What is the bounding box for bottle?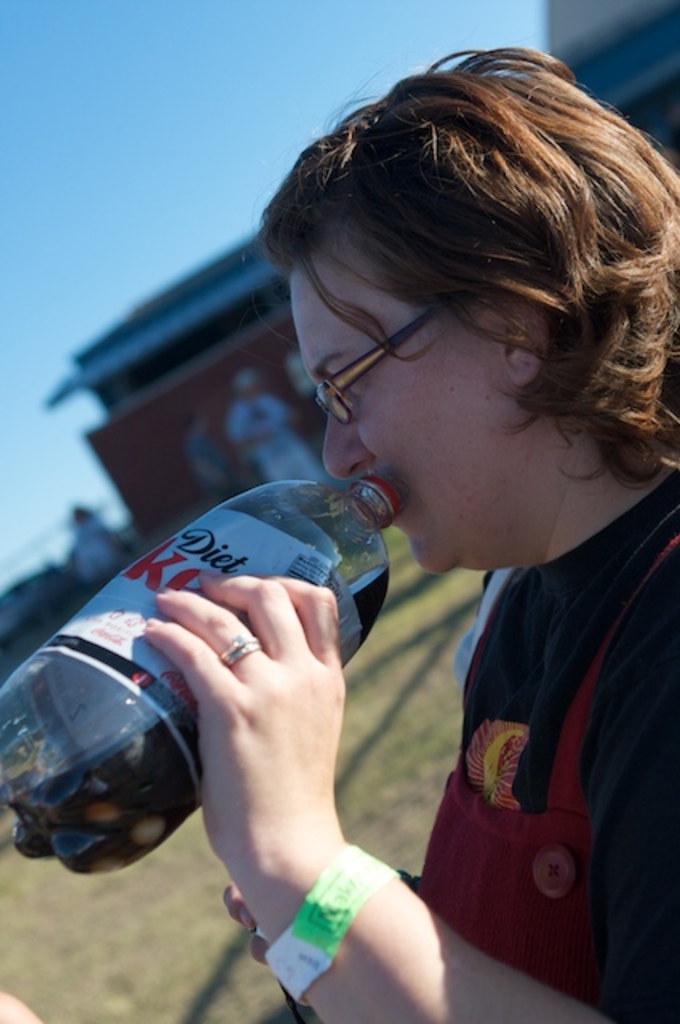
bbox=[0, 480, 410, 882].
